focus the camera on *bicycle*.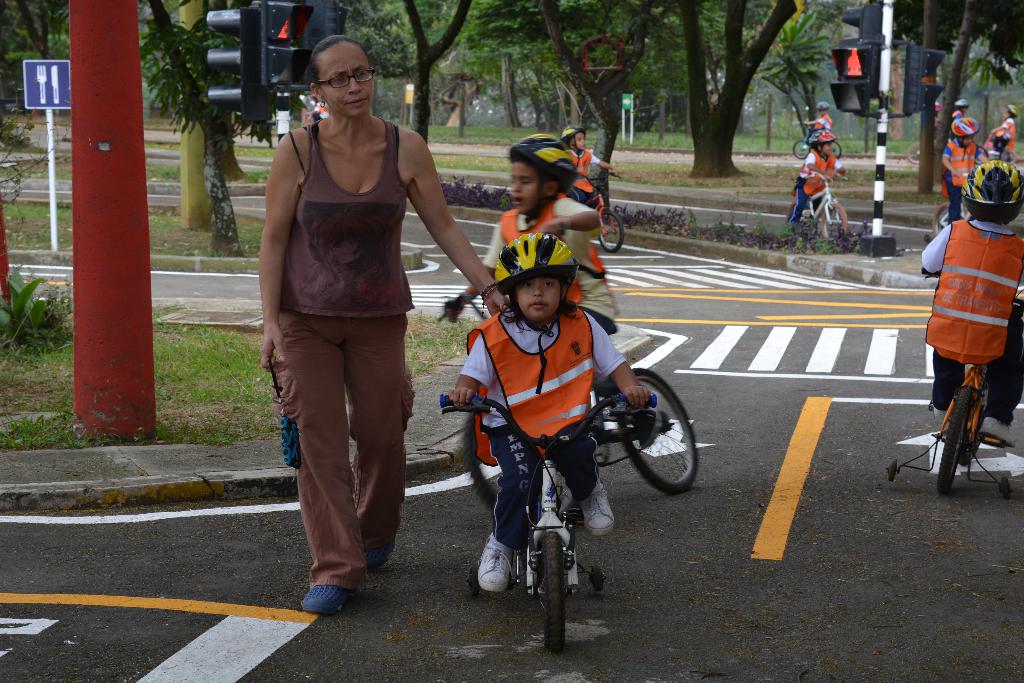
Focus region: Rect(792, 120, 842, 159).
